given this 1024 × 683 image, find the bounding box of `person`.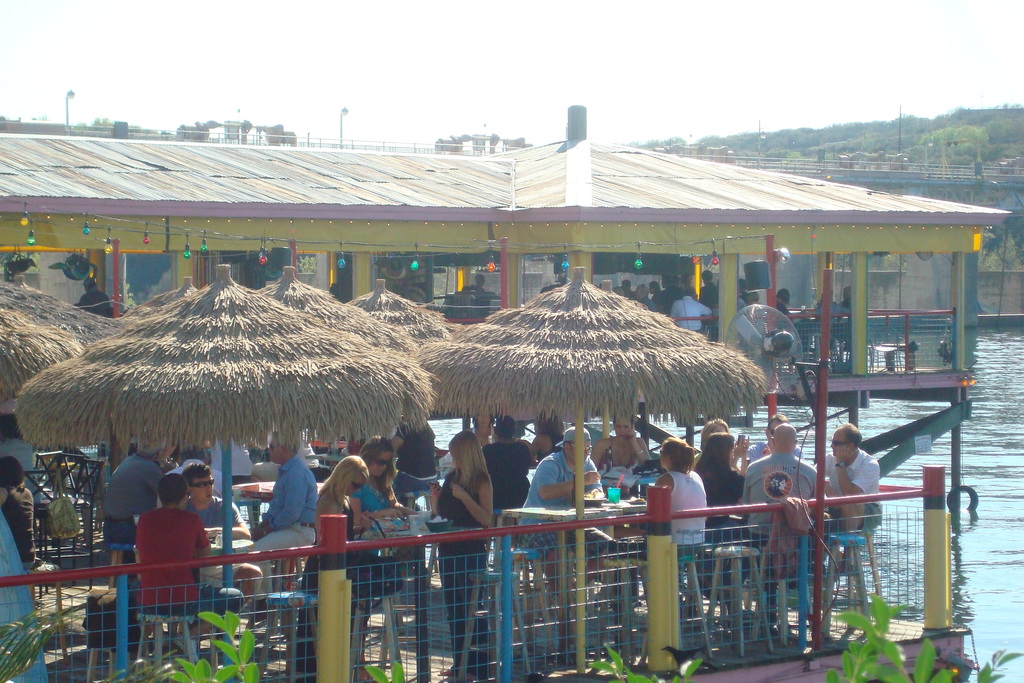
291, 425, 317, 473.
